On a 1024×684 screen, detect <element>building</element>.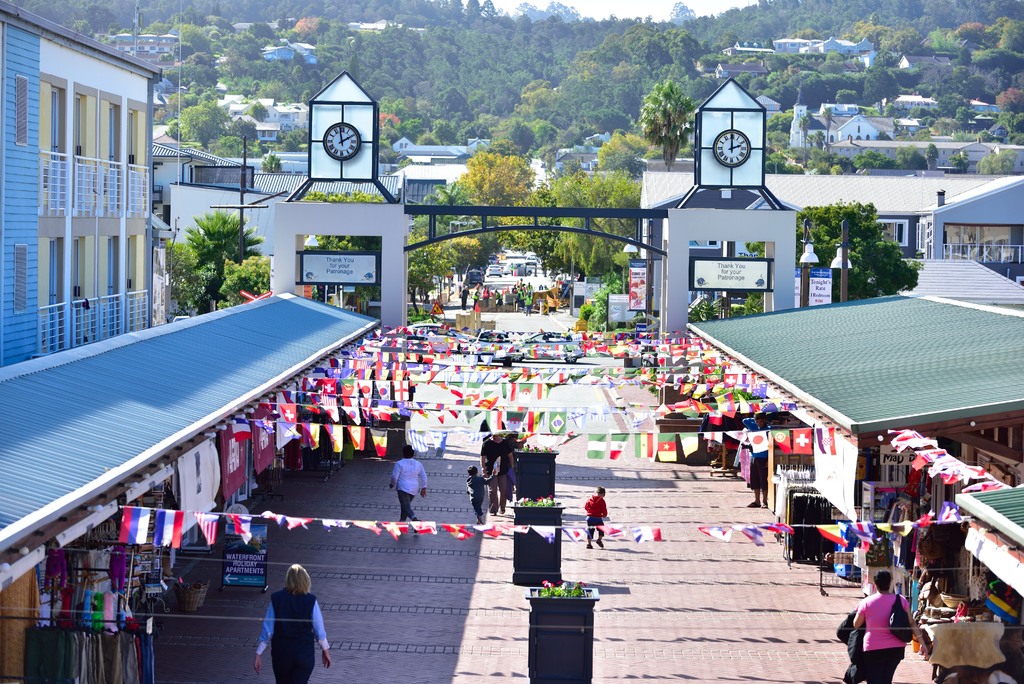
{"left": 0, "top": 0, "right": 381, "bottom": 683}.
